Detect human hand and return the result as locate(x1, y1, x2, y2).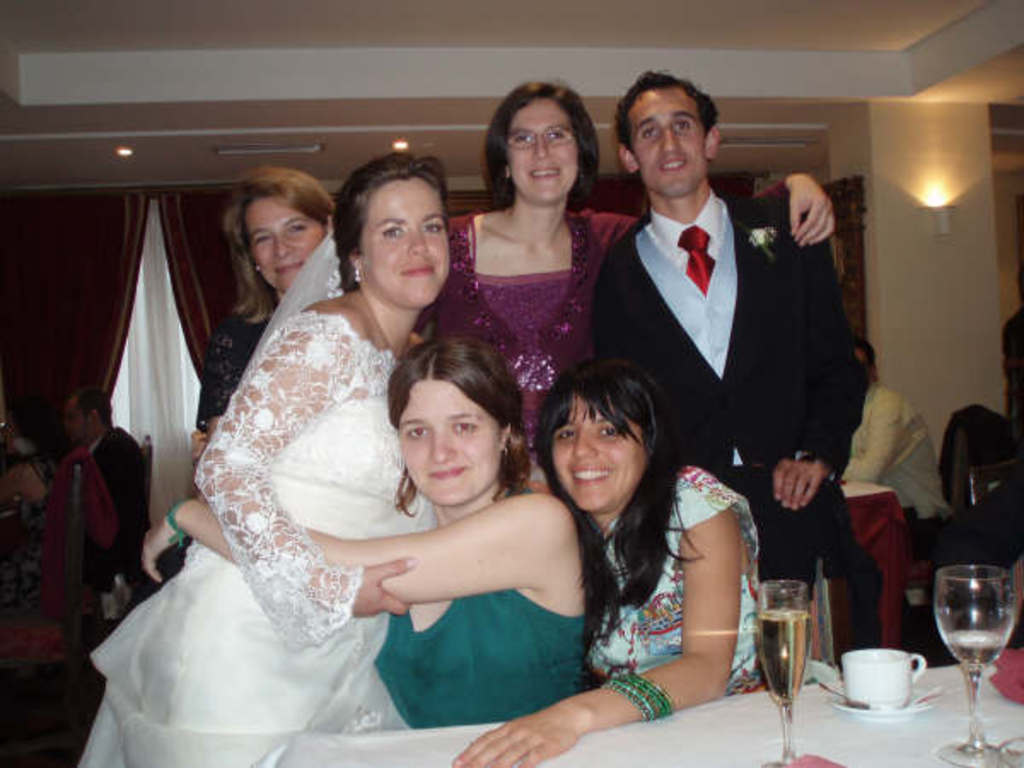
locate(792, 164, 852, 254).
